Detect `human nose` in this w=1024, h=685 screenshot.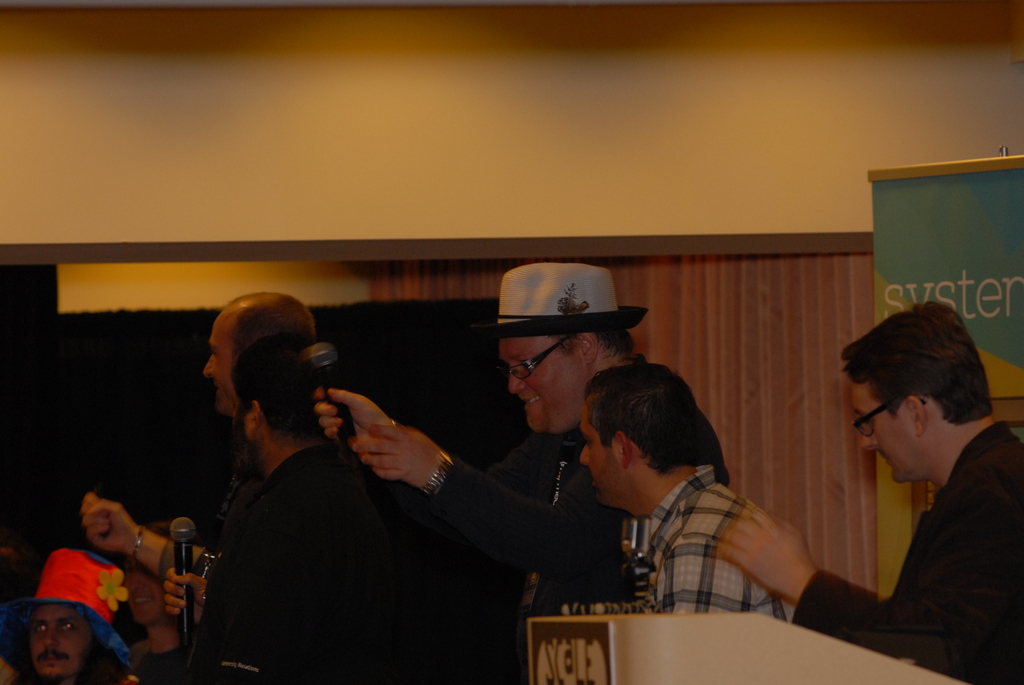
Detection: box(202, 354, 215, 376).
